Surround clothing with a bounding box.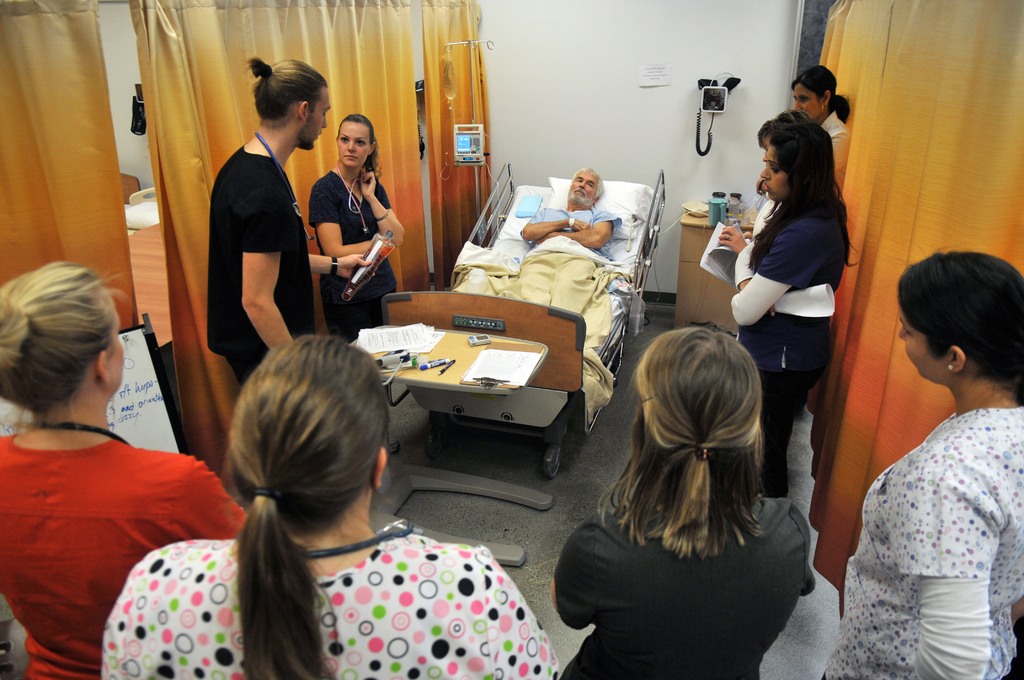
(821,401,1023,679).
